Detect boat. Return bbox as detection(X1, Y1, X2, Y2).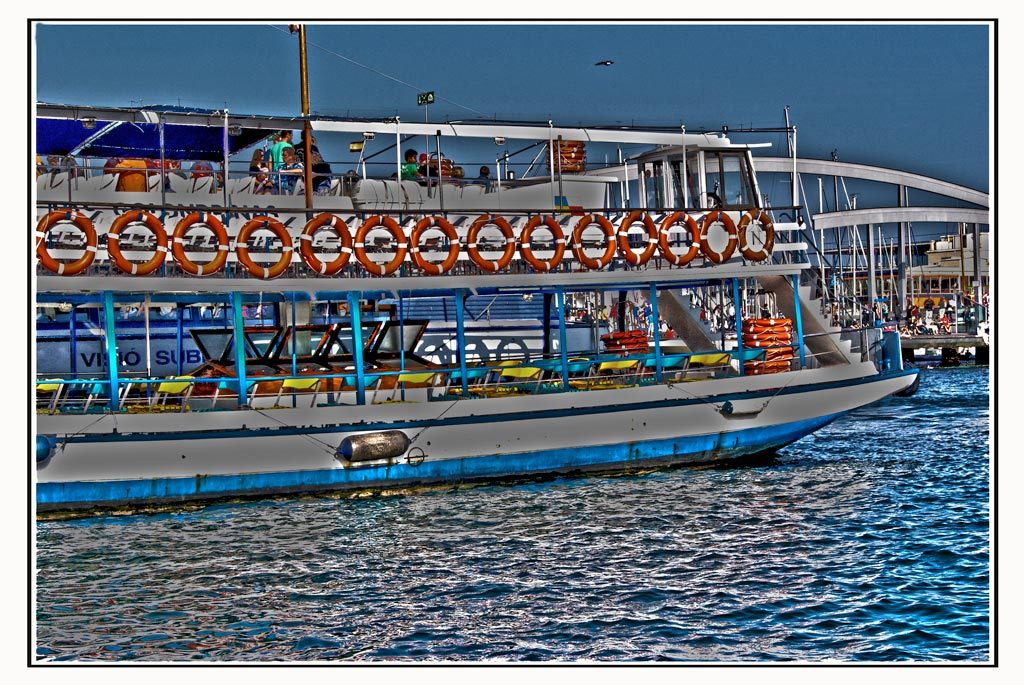
detection(62, 132, 1023, 484).
